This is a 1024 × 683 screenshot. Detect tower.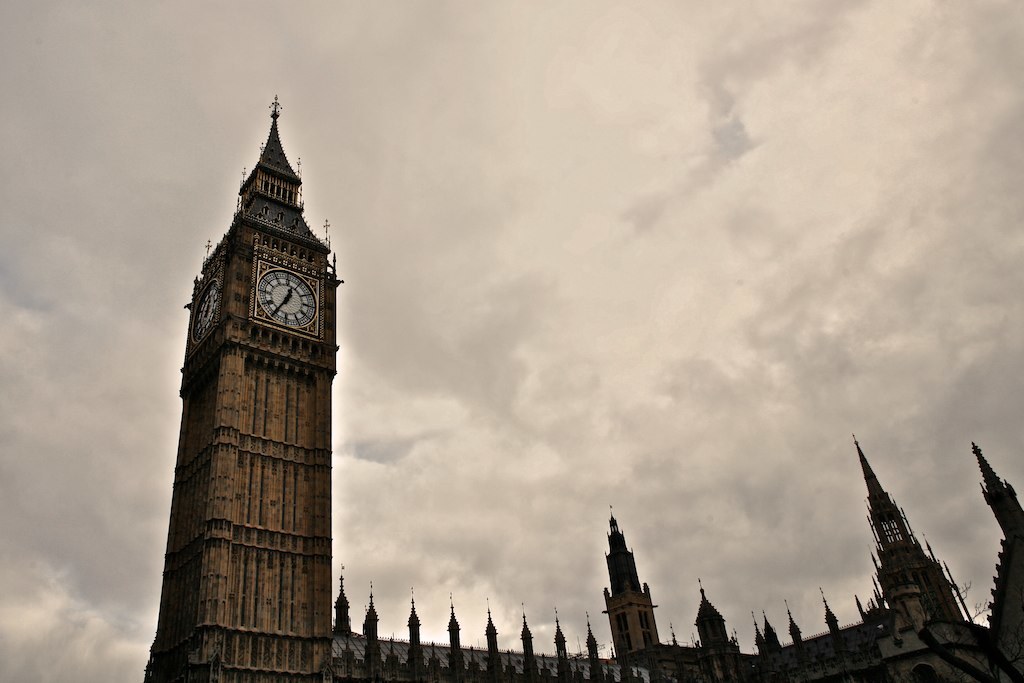
x1=143 y1=50 x2=355 y2=680.
